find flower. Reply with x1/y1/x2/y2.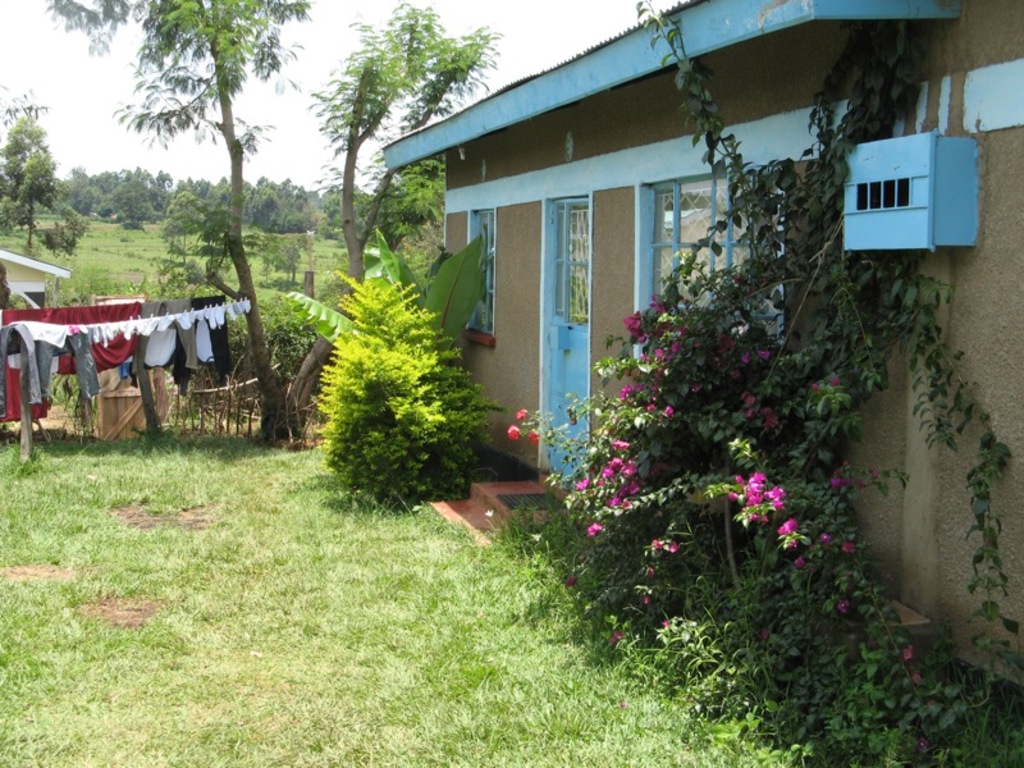
526/426/541/449.
